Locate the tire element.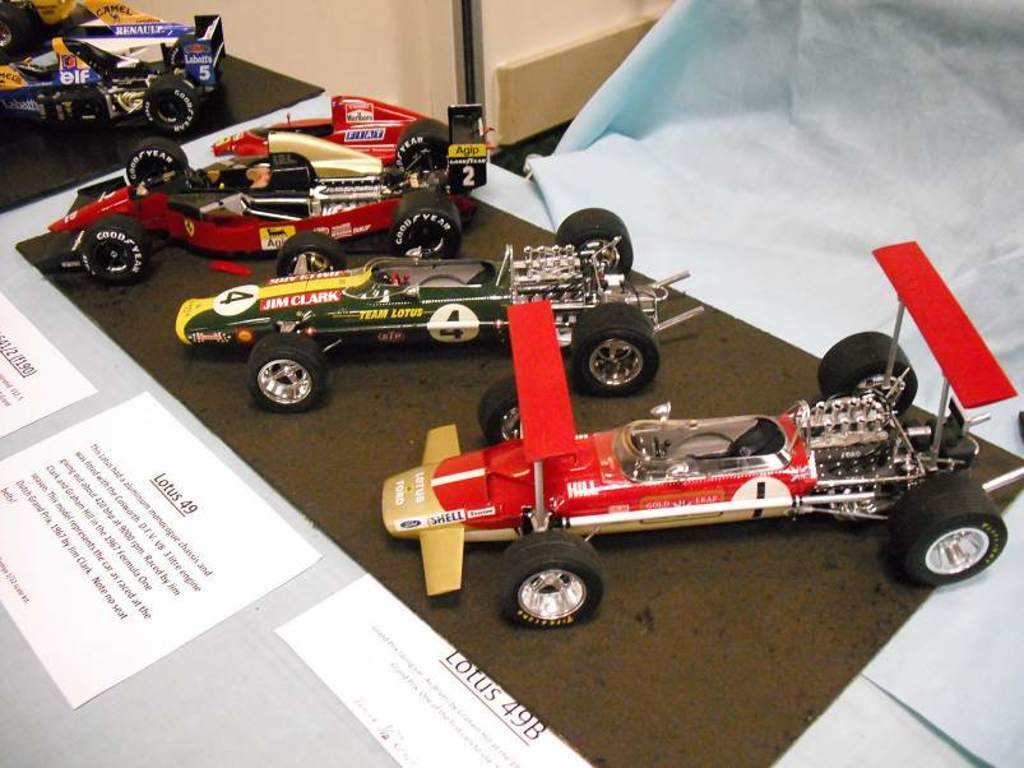
Element bbox: {"x1": 275, "y1": 231, "x2": 353, "y2": 274}.
